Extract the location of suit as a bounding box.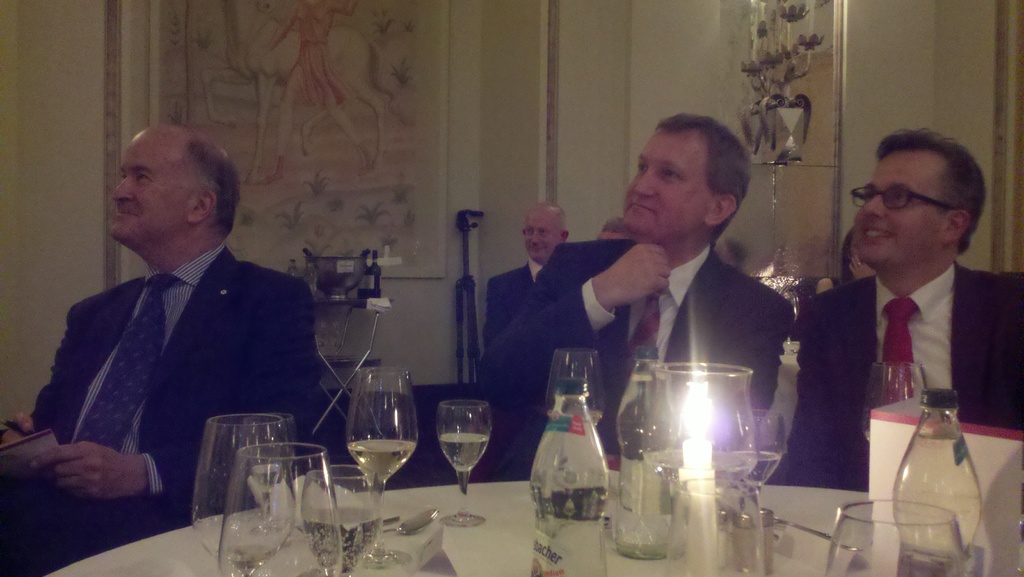
detection(484, 258, 544, 352).
